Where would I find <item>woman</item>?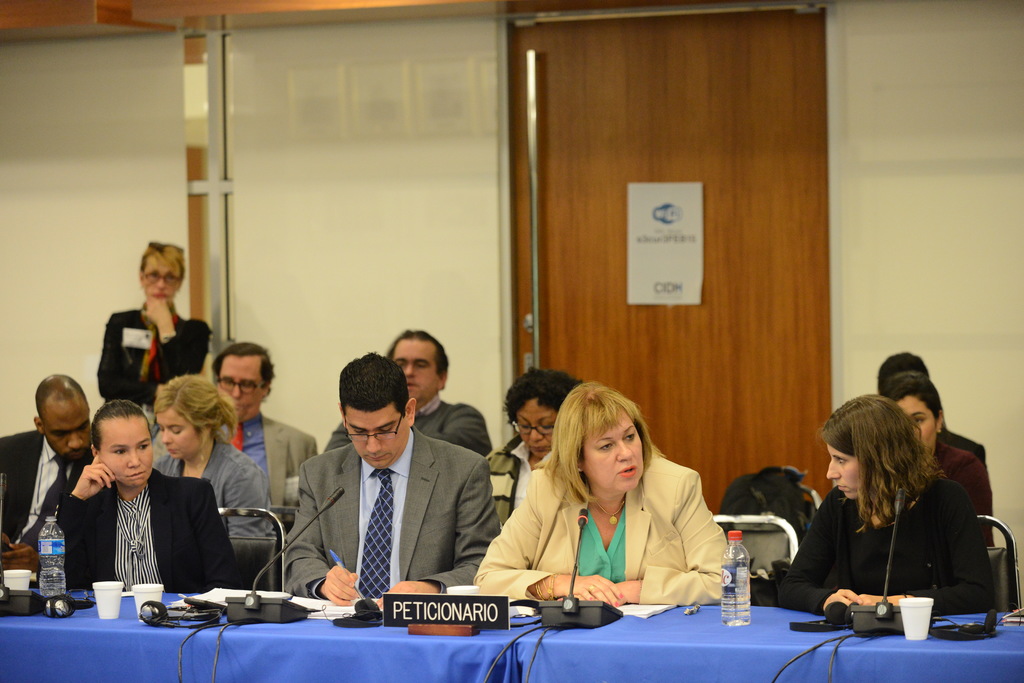
At 45:398:245:590.
